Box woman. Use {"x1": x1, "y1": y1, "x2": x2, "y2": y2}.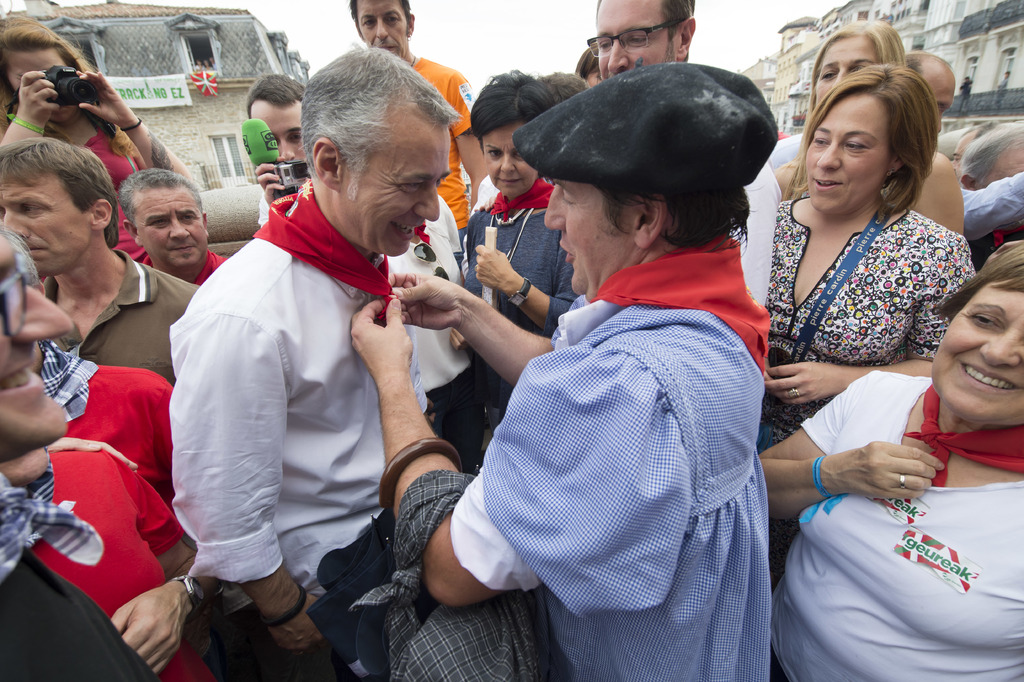
{"x1": 745, "y1": 240, "x2": 1023, "y2": 681}.
